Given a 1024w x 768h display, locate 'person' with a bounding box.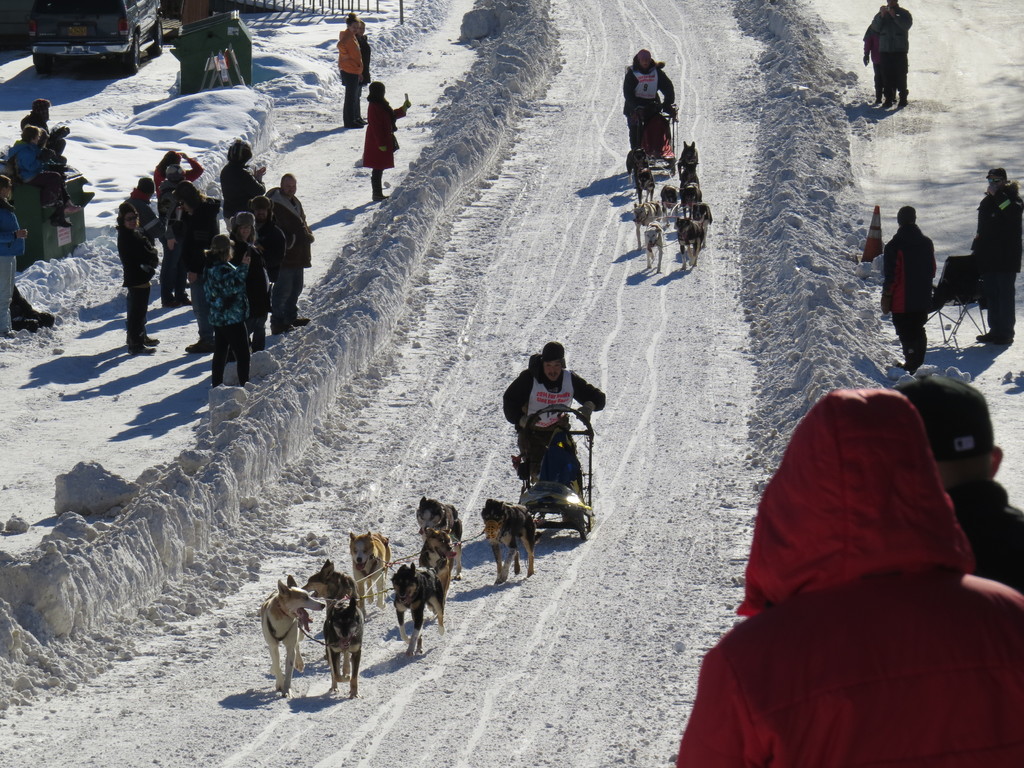
Located: bbox(676, 388, 1023, 767).
